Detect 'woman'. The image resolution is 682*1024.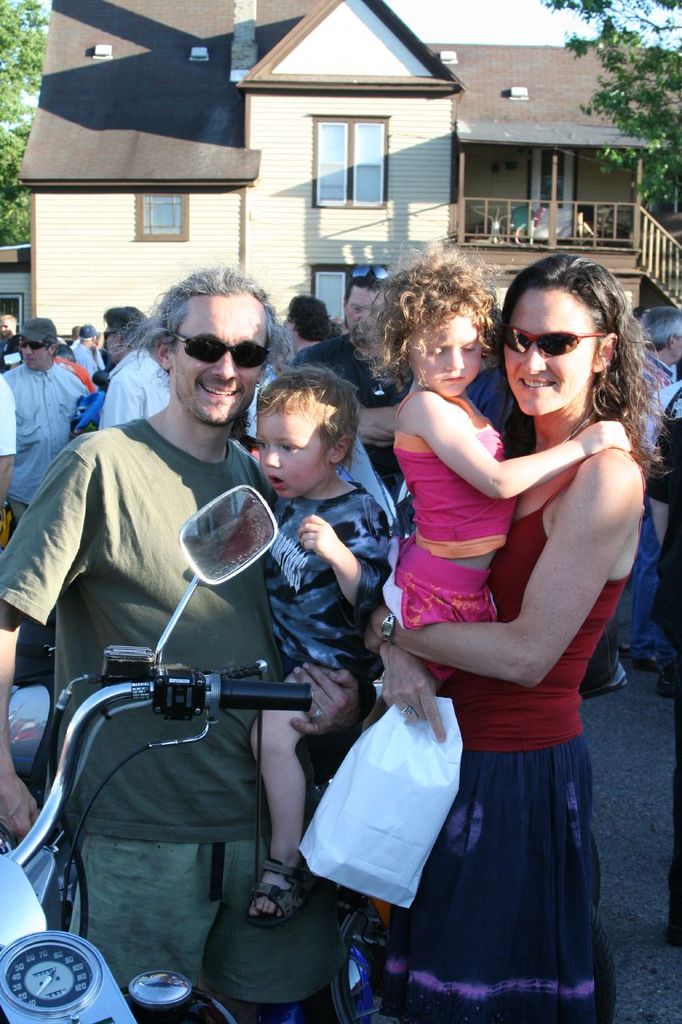
[354, 255, 639, 1011].
